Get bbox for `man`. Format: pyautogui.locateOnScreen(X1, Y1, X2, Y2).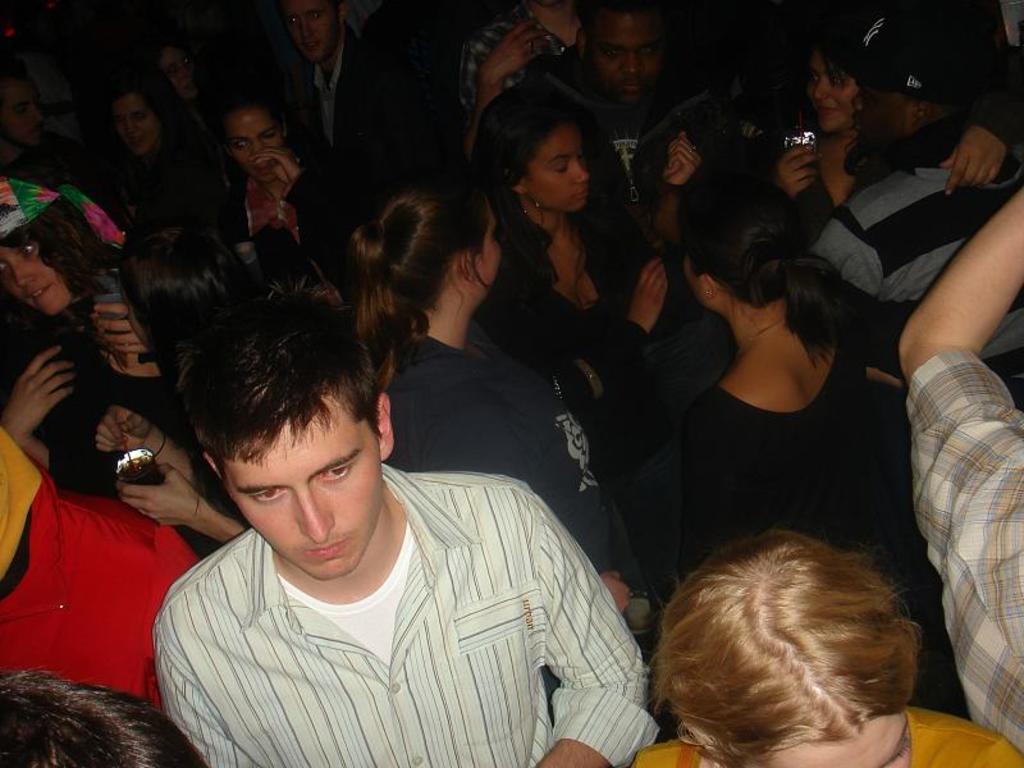
pyautogui.locateOnScreen(124, 324, 676, 767).
